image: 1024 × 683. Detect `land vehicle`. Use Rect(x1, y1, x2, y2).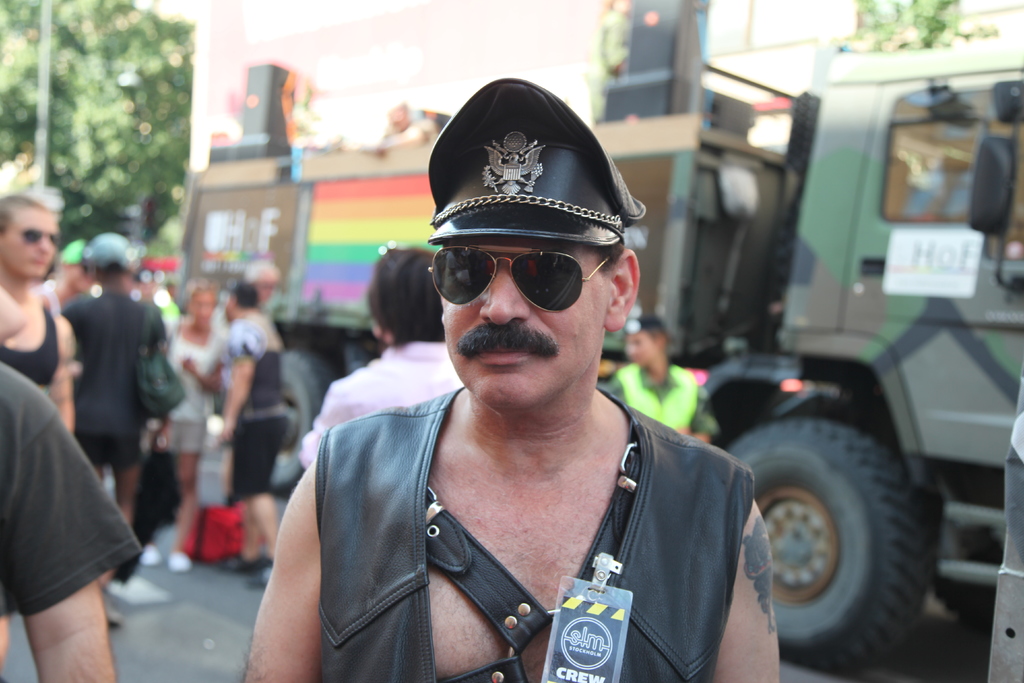
Rect(726, 35, 1012, 605).
